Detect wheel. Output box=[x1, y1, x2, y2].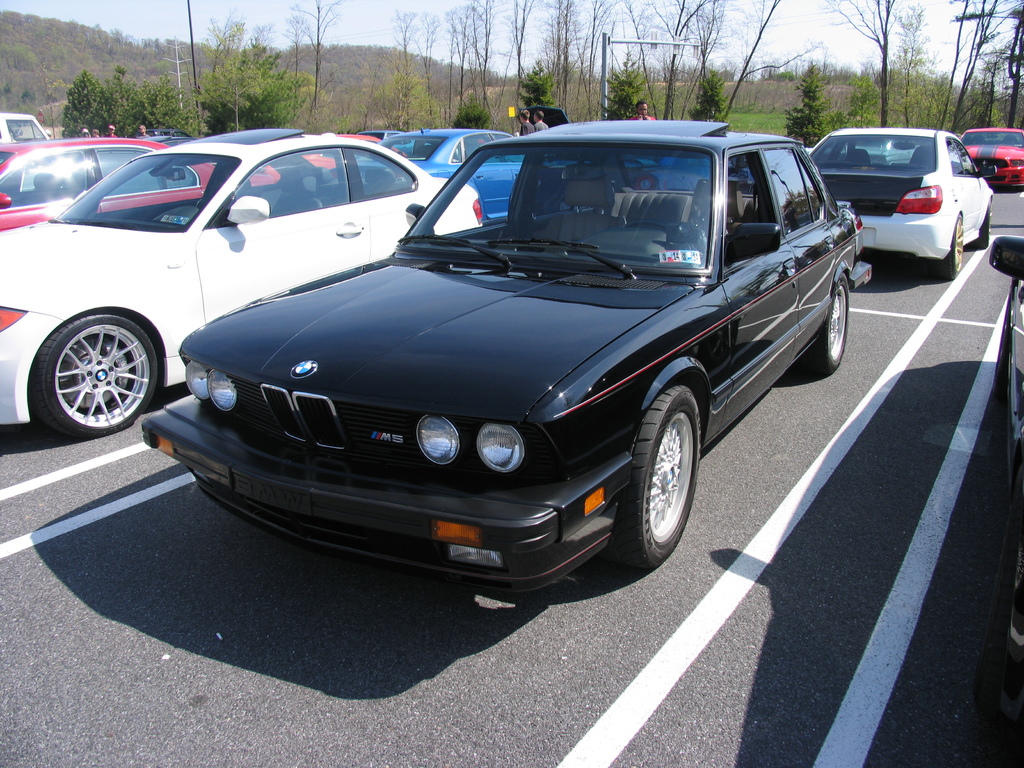
box=[799, 273, 849, 371].
